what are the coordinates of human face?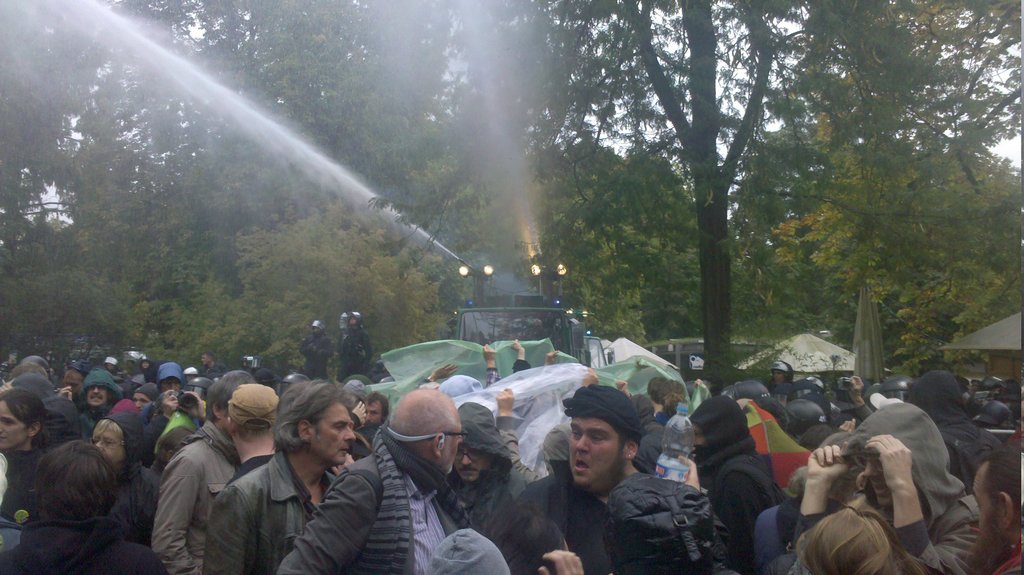
box(862, 455, 886, 503).
